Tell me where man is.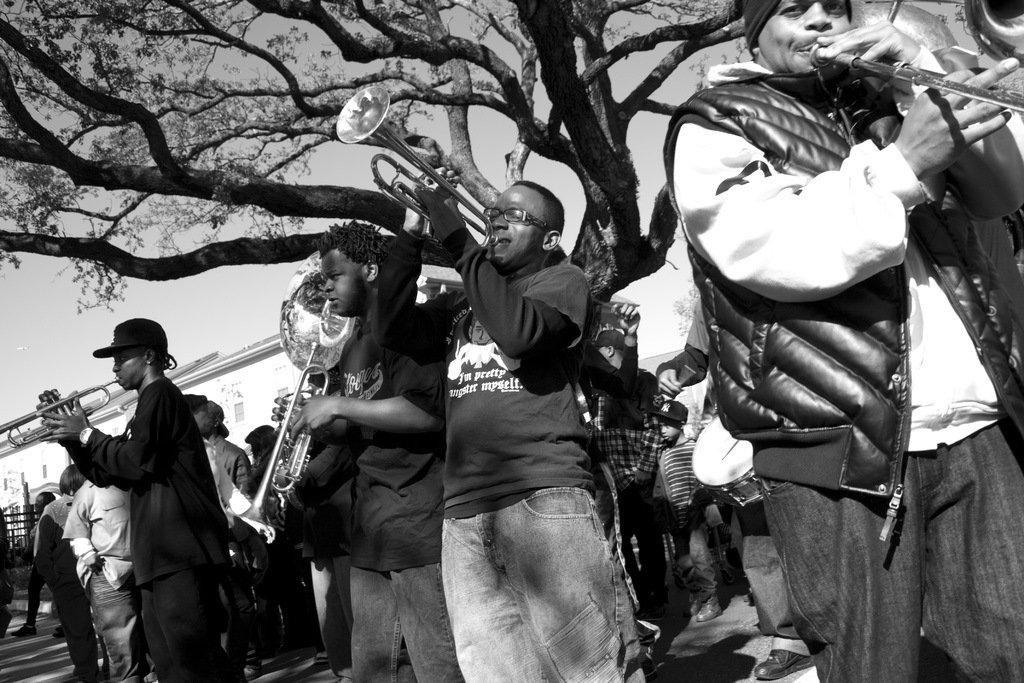
man is at crop(271, 219, 451, 680).
